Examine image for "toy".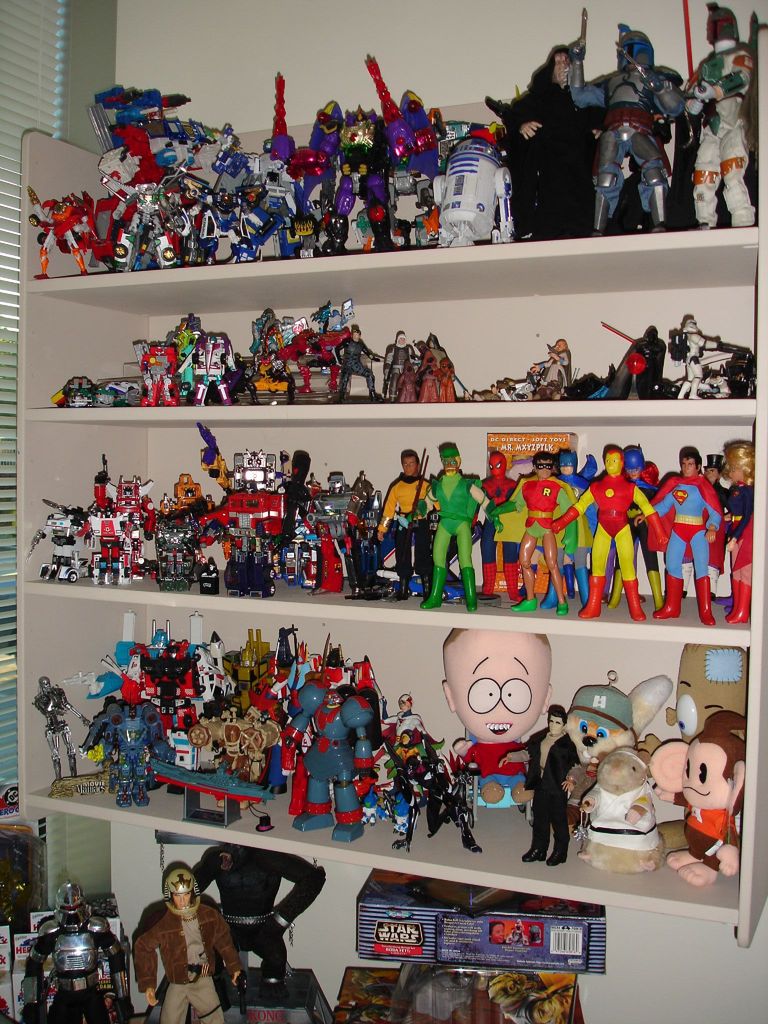
Examination result: [left=19, top=882, right=132, bottom=1023].
